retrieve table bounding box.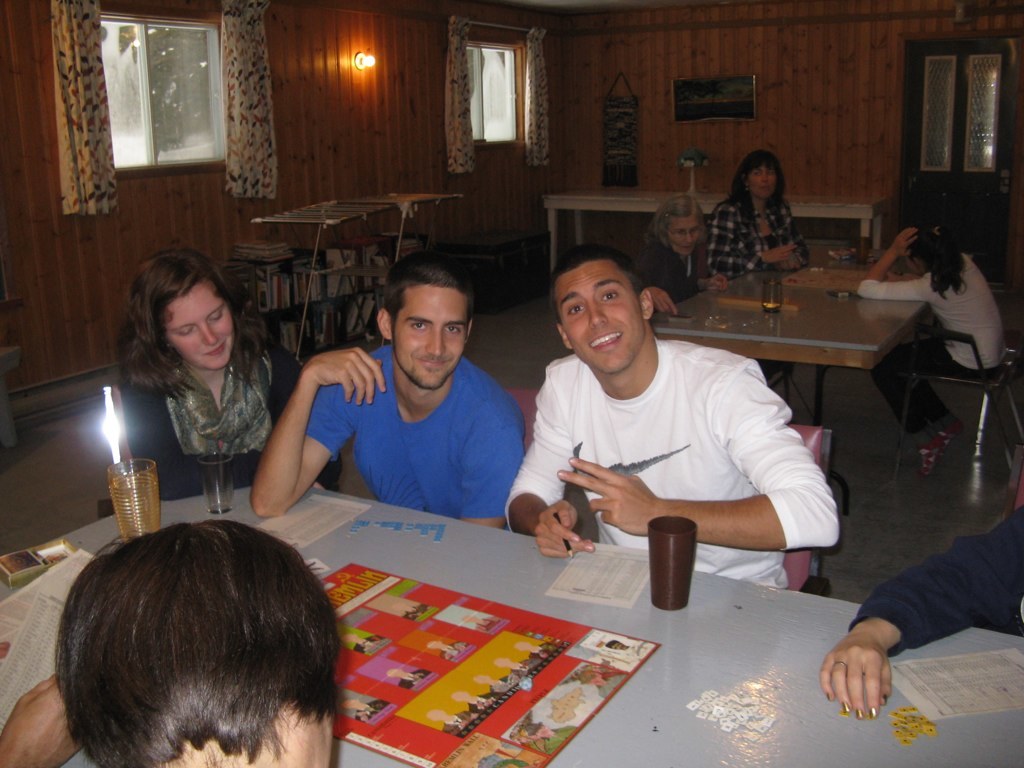
Bounding box: BBox(249, 193, 466, 366).
